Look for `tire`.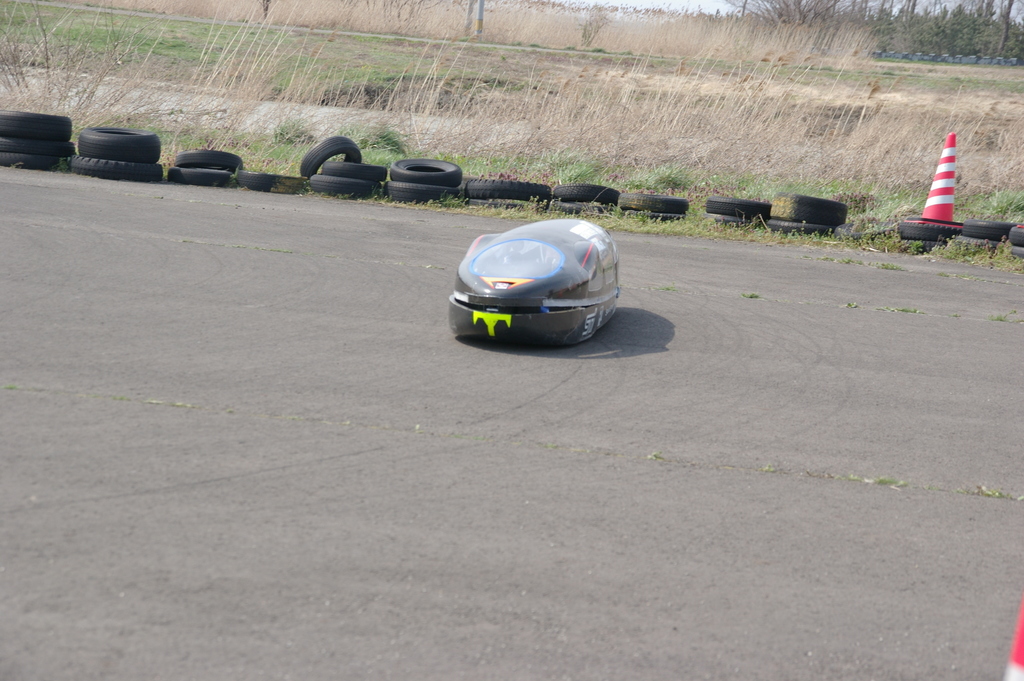
Found: bbox=[174, 151, 244, 176].
